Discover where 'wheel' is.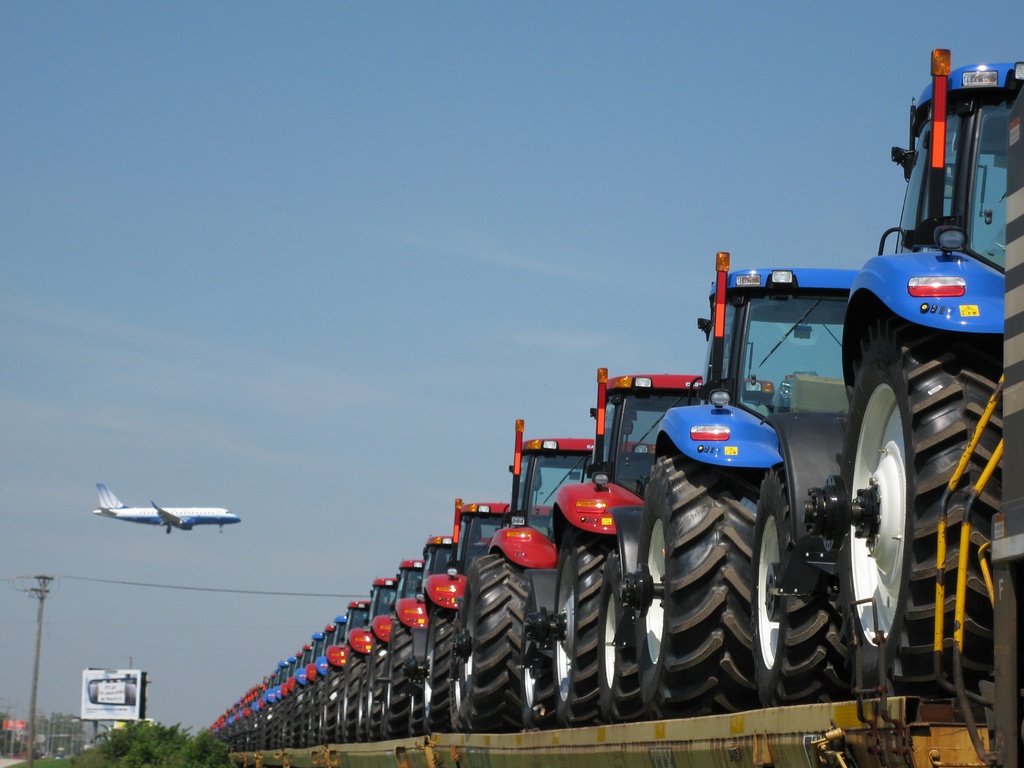
Discovered at crop(524, 590, 561, 732).
